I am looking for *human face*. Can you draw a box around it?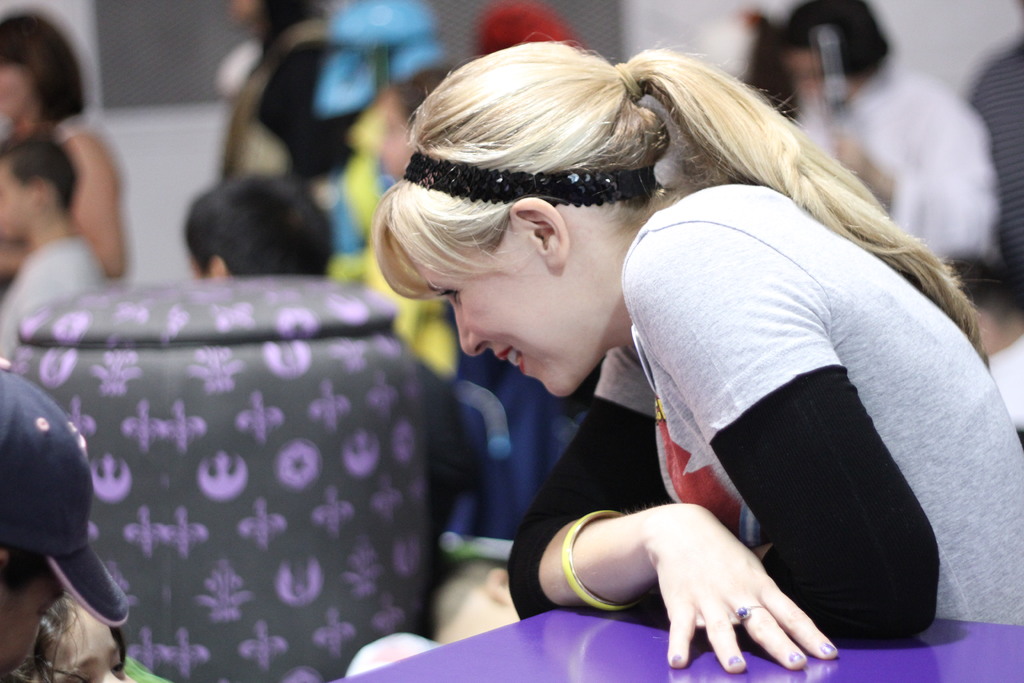
Sure, the bounding box is 0 67 28 114.
